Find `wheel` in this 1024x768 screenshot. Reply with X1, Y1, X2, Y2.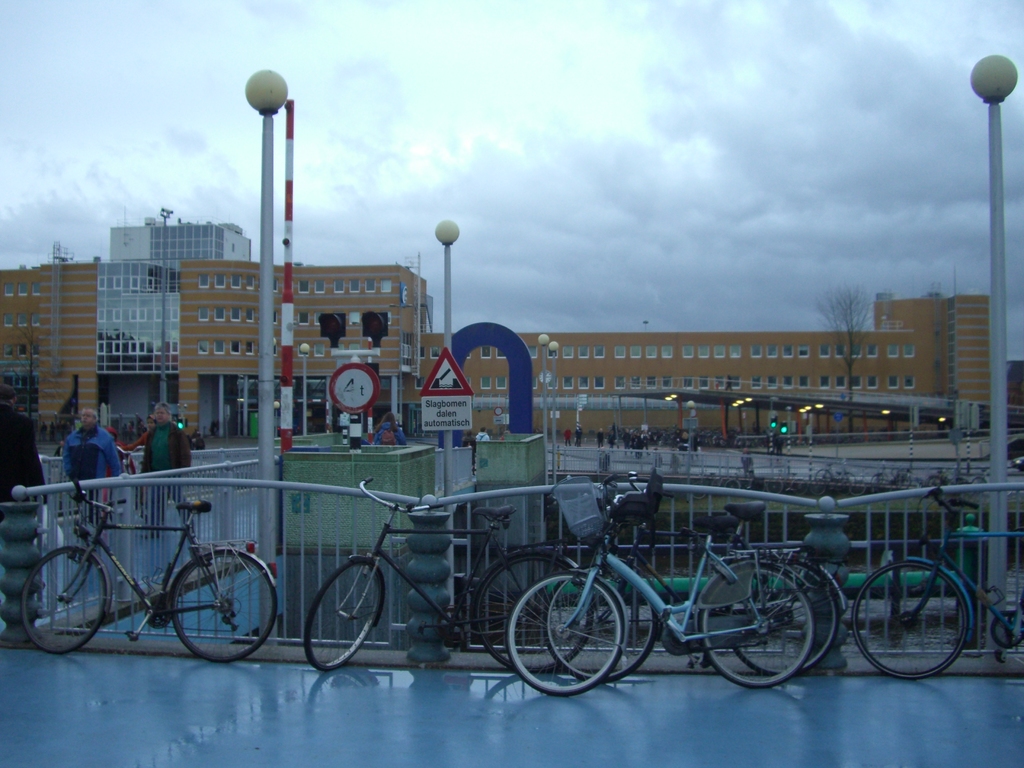
732, 561, 844, 678.
